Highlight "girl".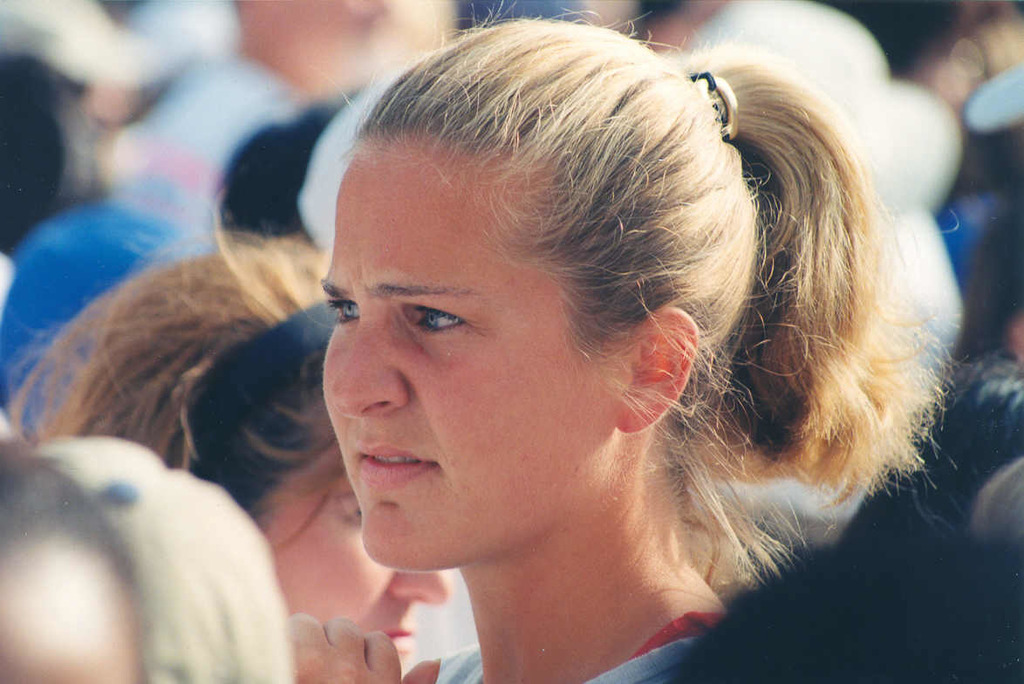
Highlighted region: crop(0, 195, 453, 674).
